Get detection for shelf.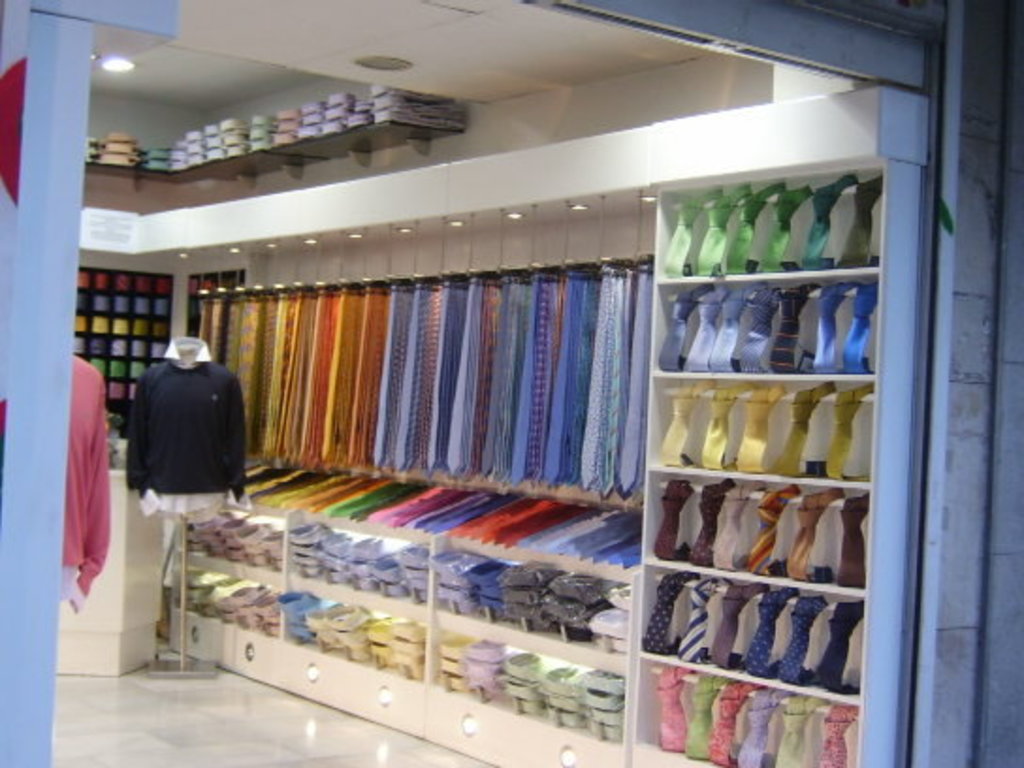
Detection: 644/471/866/587.
